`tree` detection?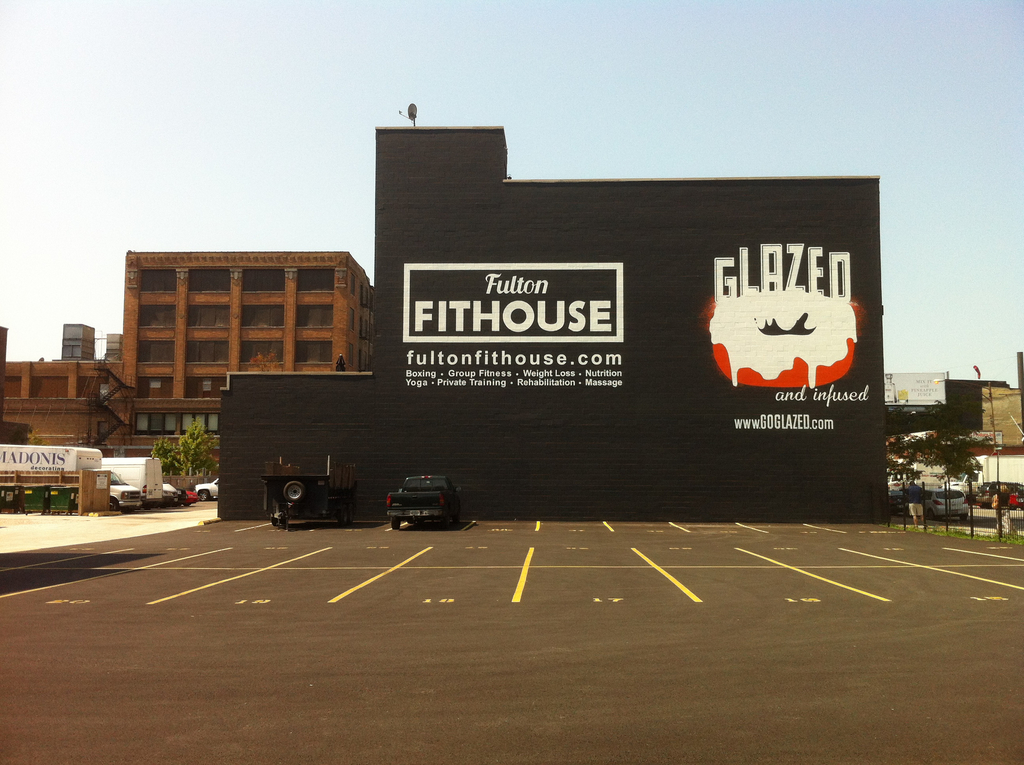
bbox(176, 414, 211, 477)
